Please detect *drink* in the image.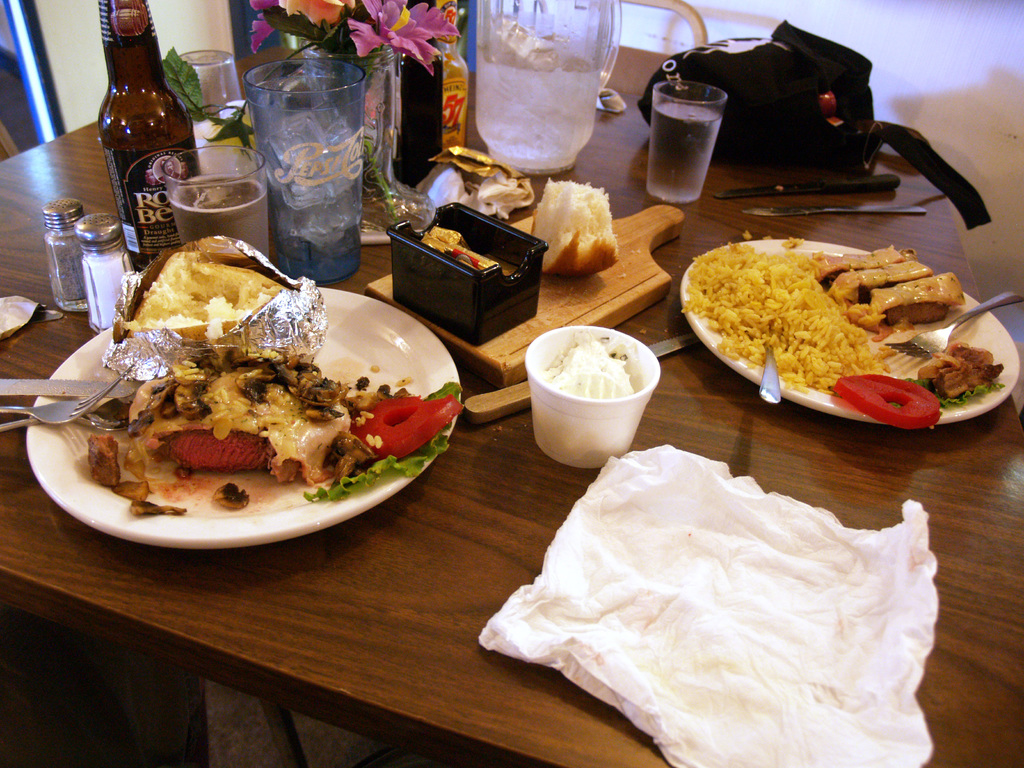
box(390, 54, 444, 183).
